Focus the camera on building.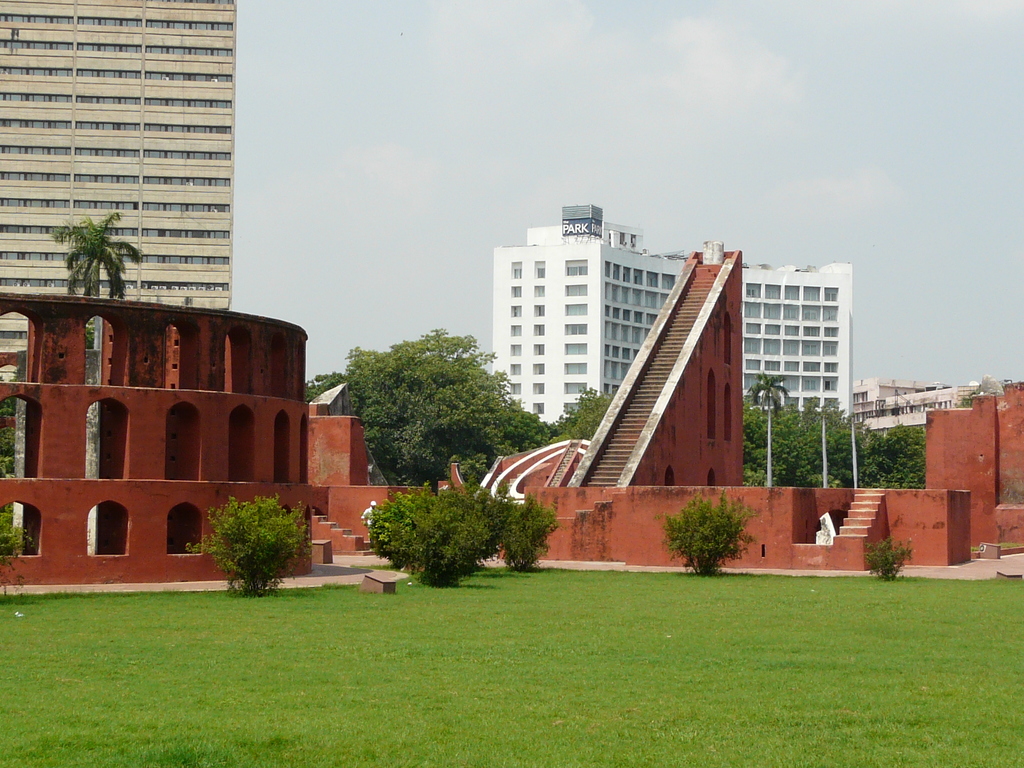
Focus region: (0,0,235,384).
